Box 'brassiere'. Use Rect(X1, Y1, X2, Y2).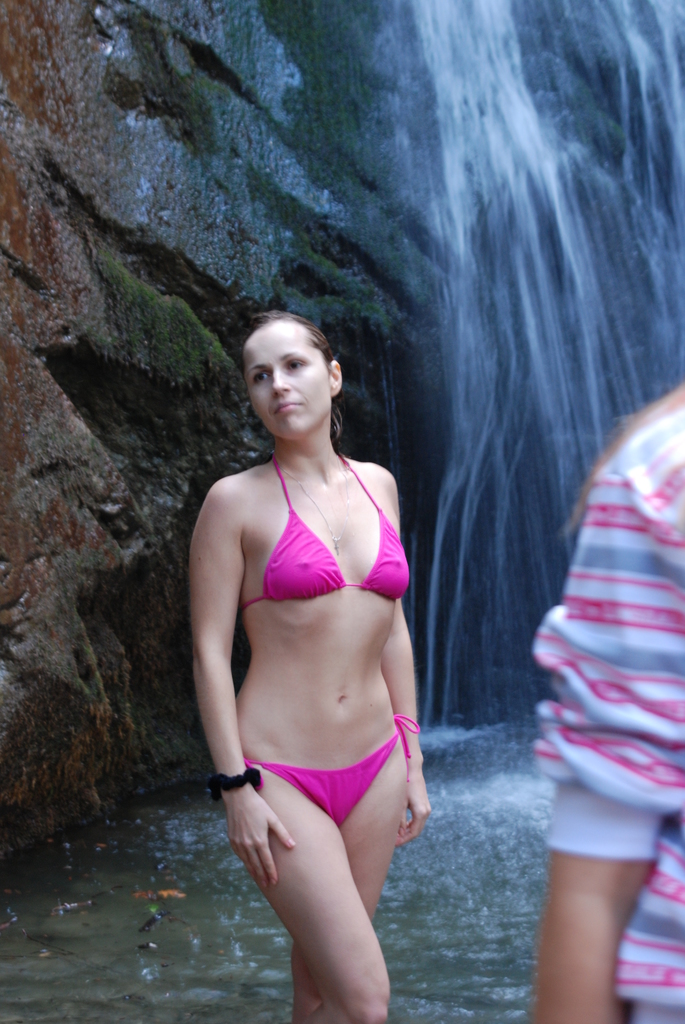
Rect(240, 448, 410, 617).
